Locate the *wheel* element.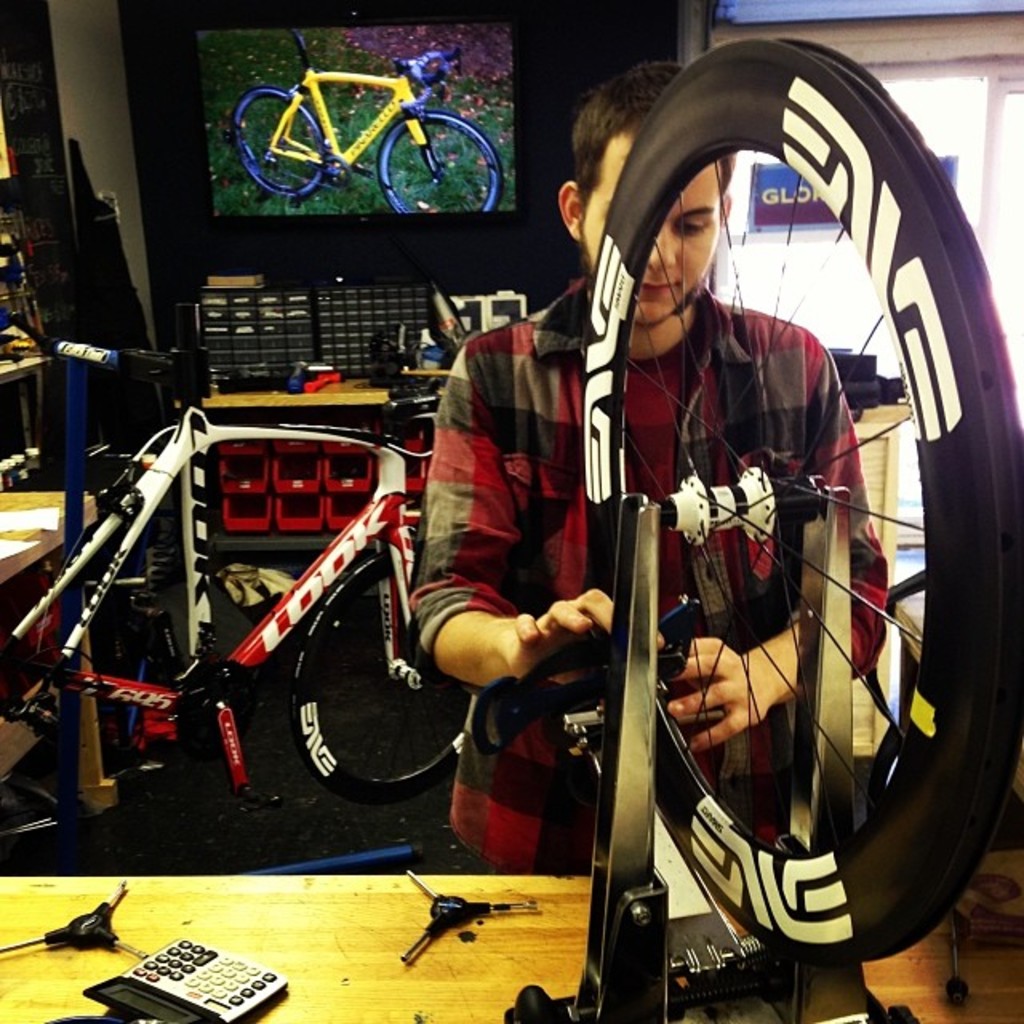
Element bbox: box=[571, 24, 1022, 960].
